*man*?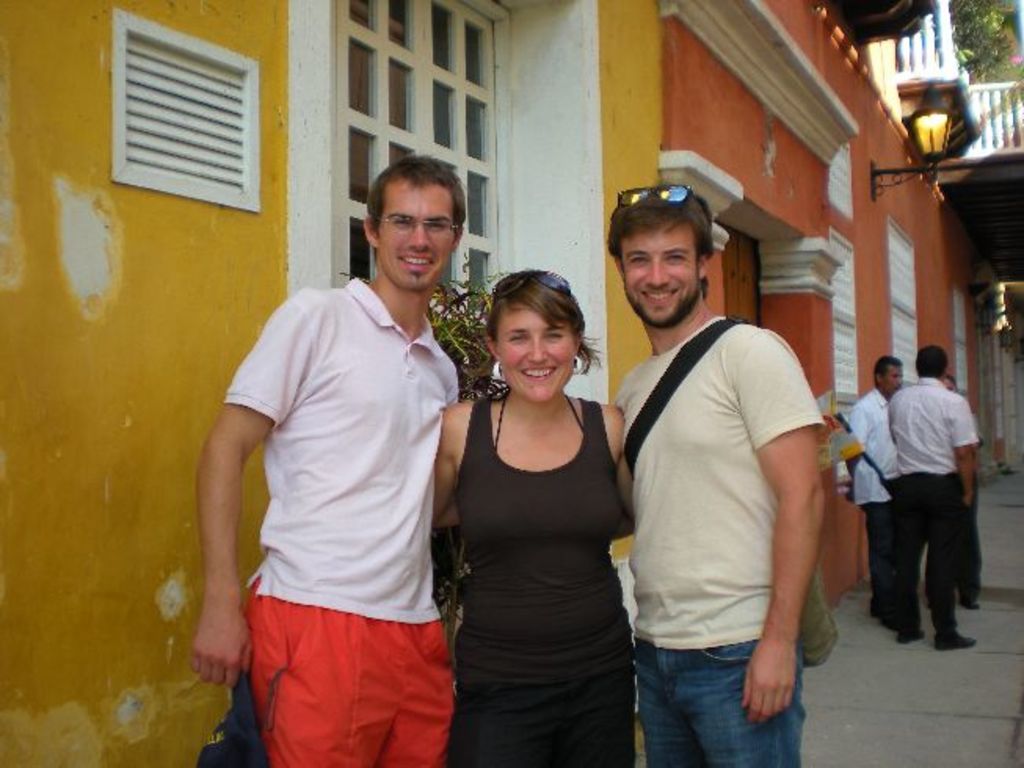
836/351/892/630
